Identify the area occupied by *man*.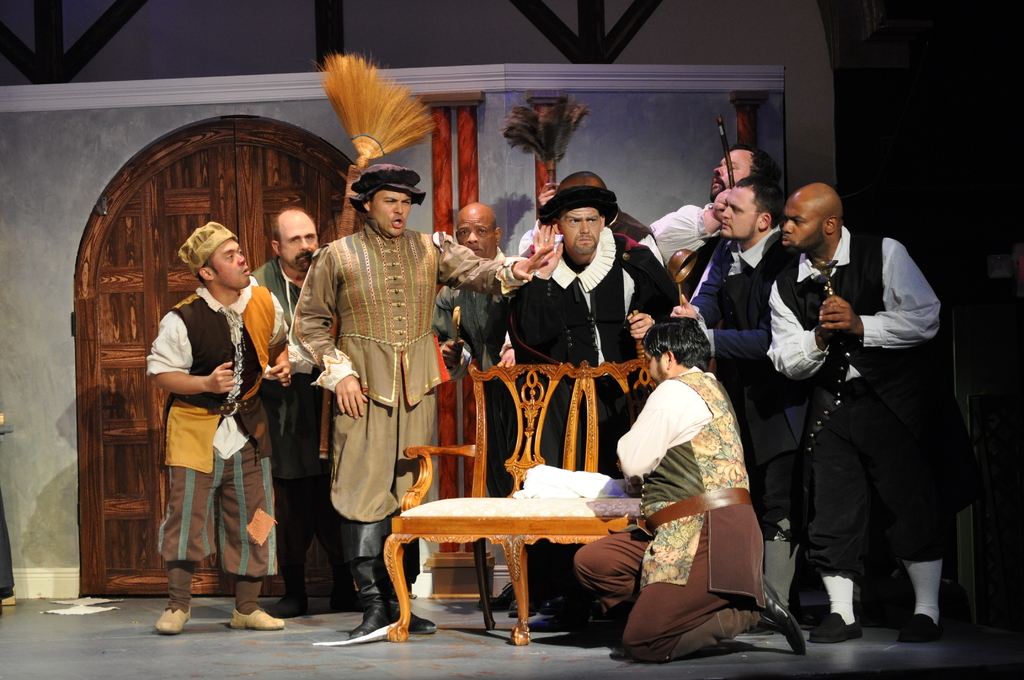
Area: (x1=248, y1=205, x2=358, y2=611).
